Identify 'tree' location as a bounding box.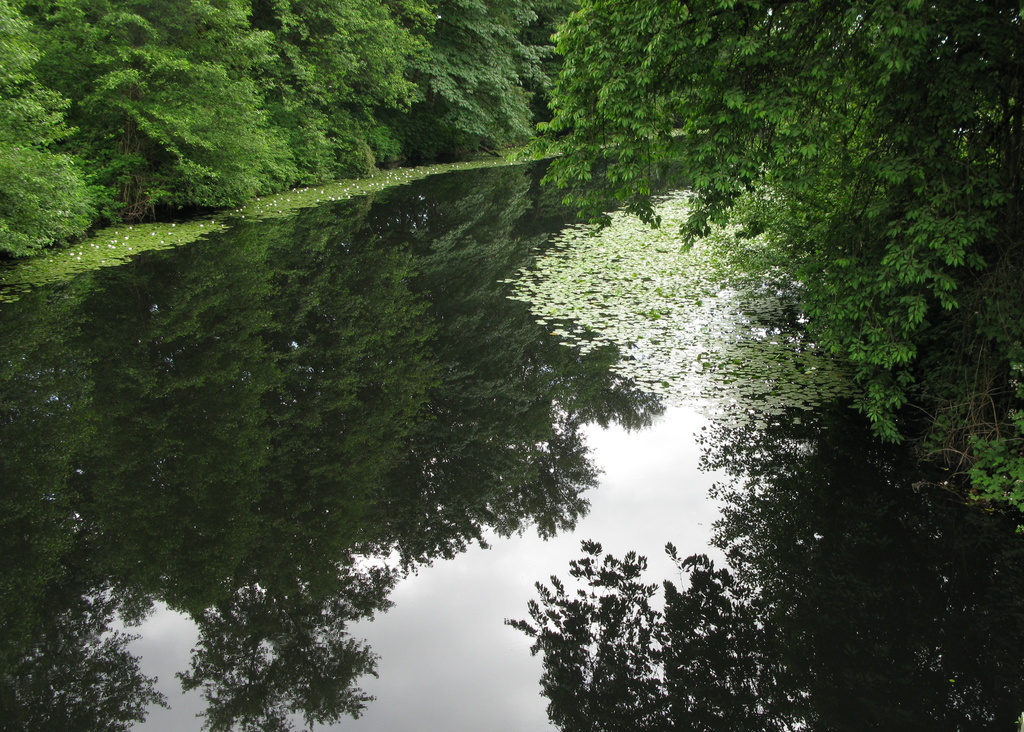
x1=281, y1=0, x2=408, y2=168.
